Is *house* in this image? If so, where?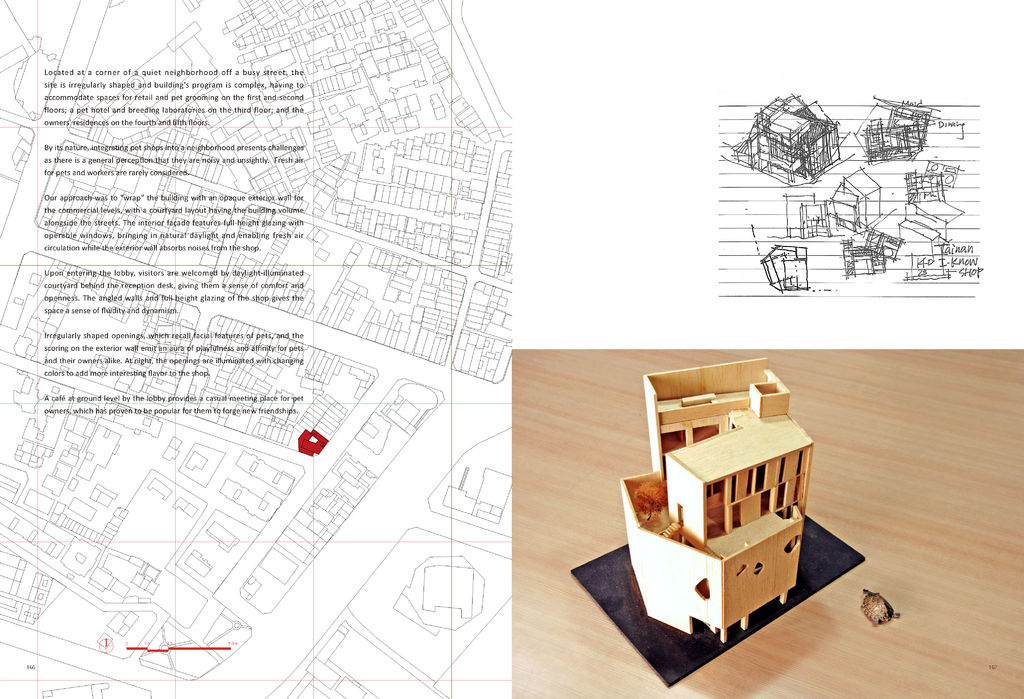
Yes, at box=[618, 359, 810, 645].
